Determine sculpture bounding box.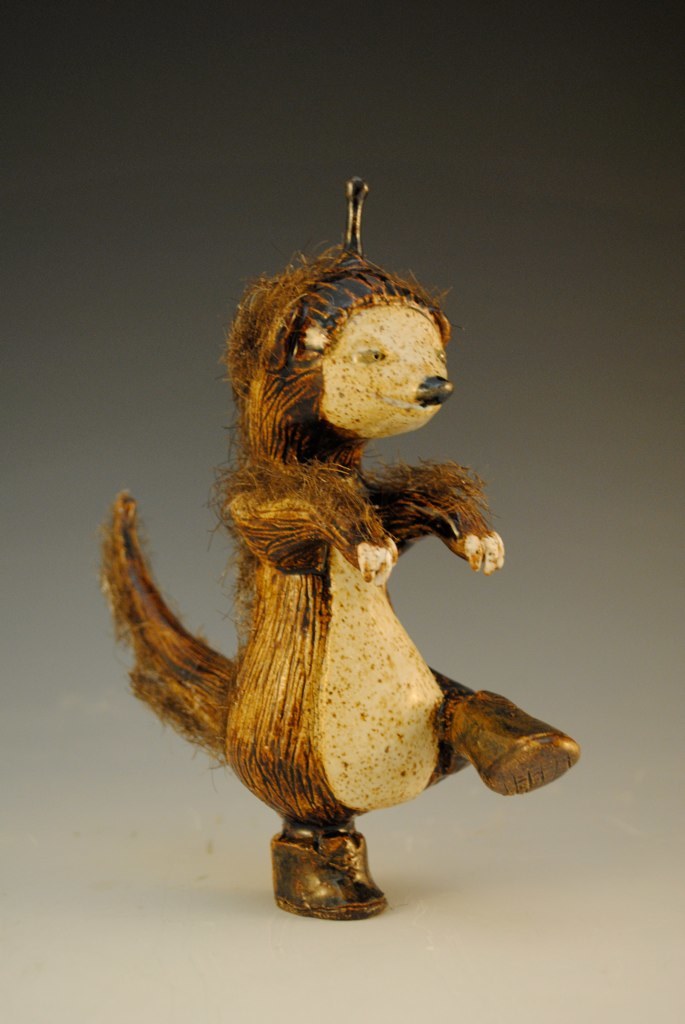
Determined: [100, 164, 577, 934].
